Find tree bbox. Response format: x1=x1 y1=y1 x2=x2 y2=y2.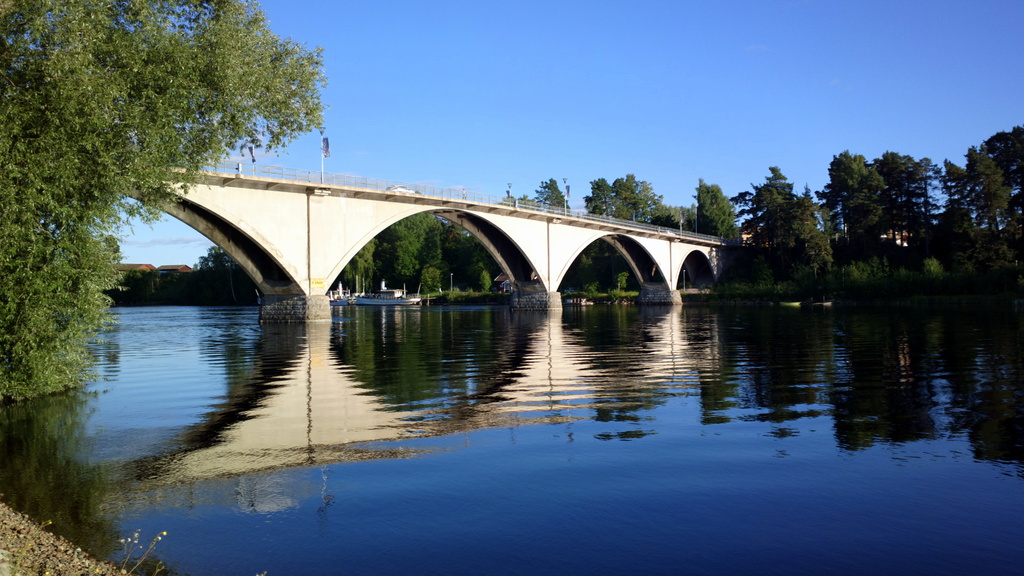
x1=742 y1=162 x2=835 y2=296.
